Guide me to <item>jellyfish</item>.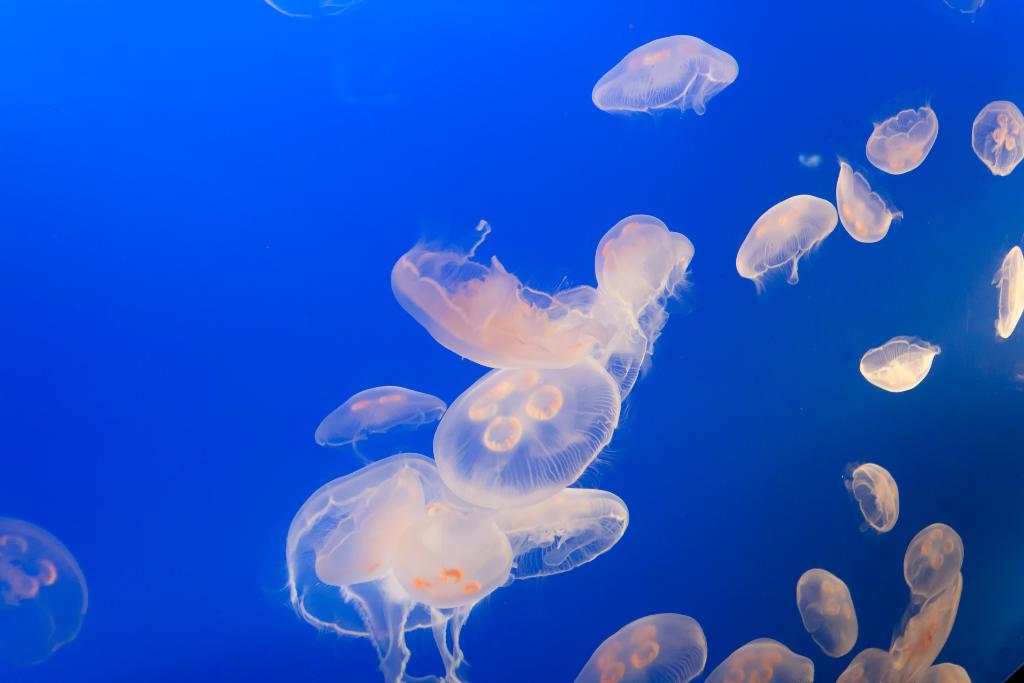
Guidance: box=[915, 662, 971, 682].
